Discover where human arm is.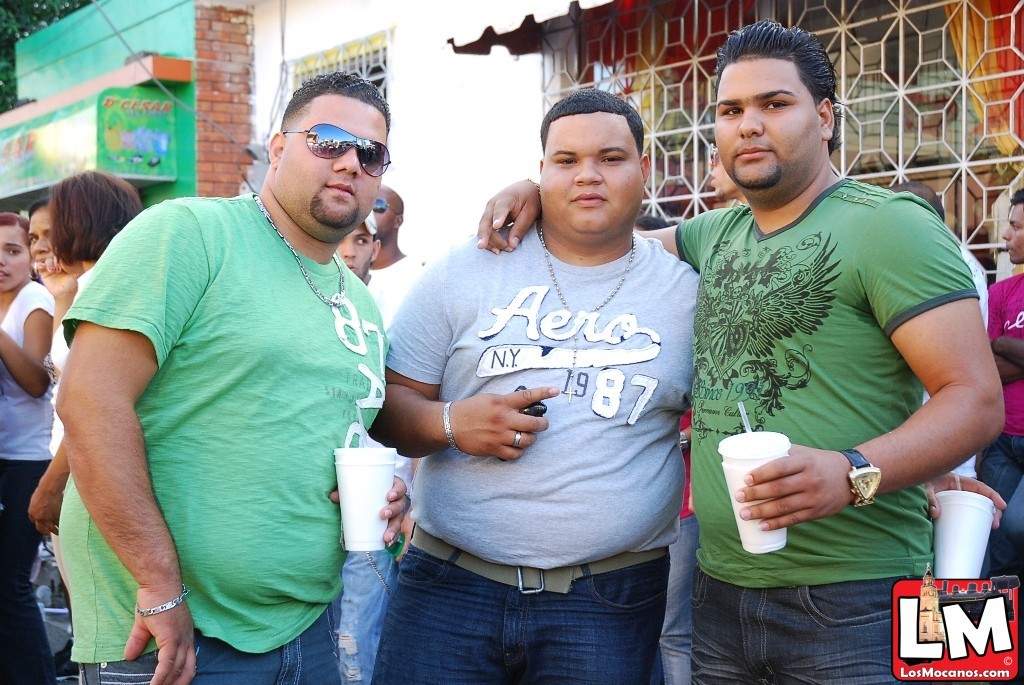
Discovered at {"left": 0, "top": 283, "right": 54, "bottom": 388}.
